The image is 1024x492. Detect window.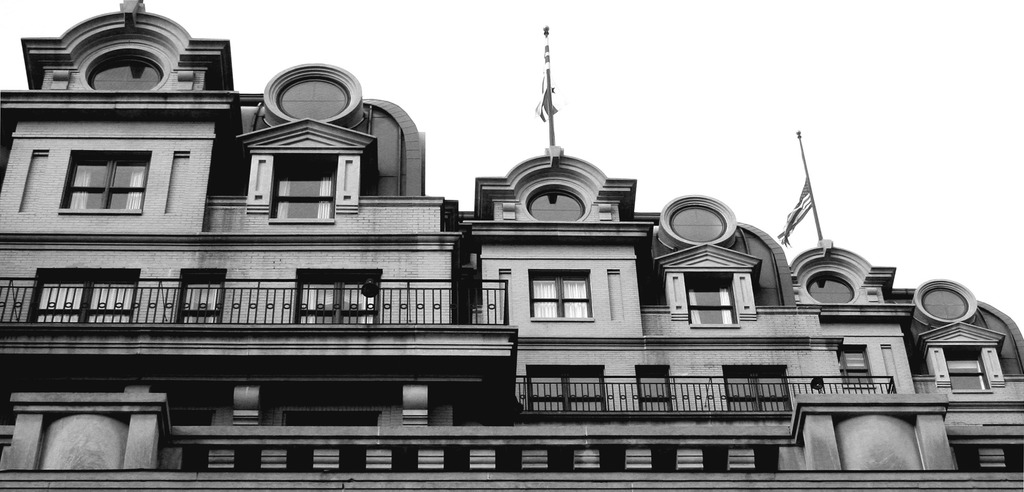
Detection: x1=637, y1=364, x2=671, y2=413.
